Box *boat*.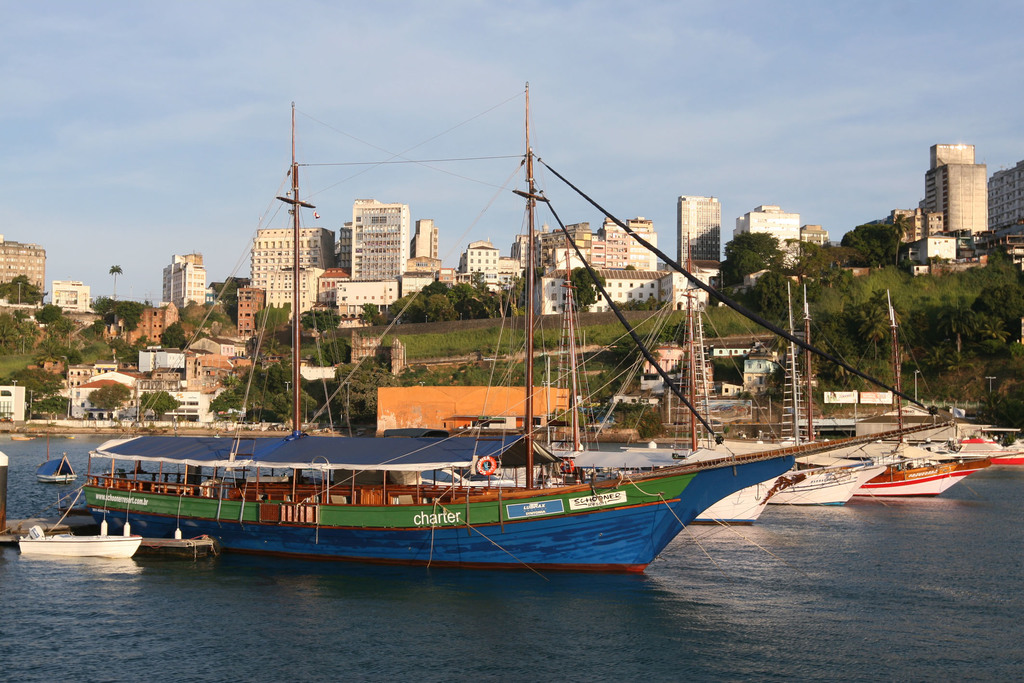
34/457/80/485.
